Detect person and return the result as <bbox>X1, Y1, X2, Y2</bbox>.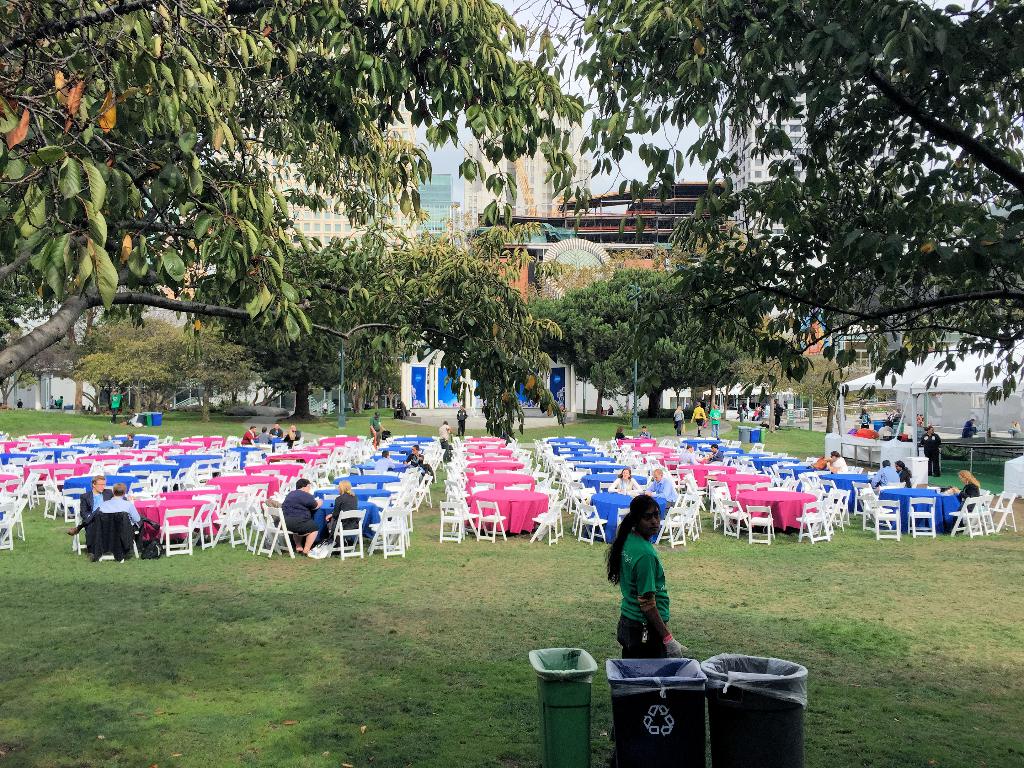
<bbox>322, 477, 362, 544</bbox>.
